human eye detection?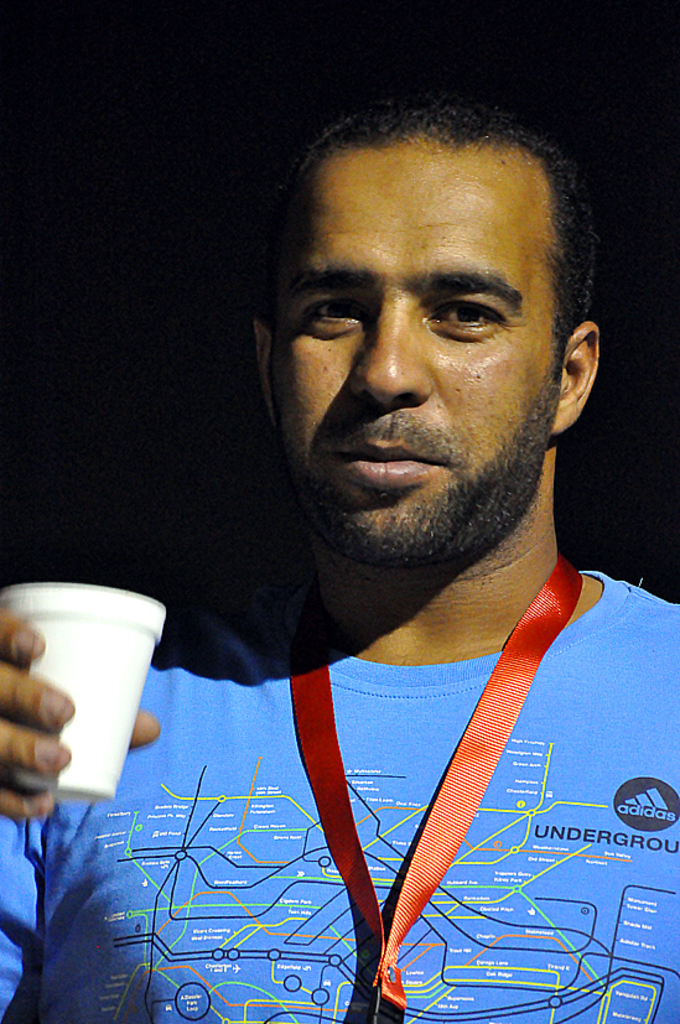
bbox=[294, 291, 373, 336]
